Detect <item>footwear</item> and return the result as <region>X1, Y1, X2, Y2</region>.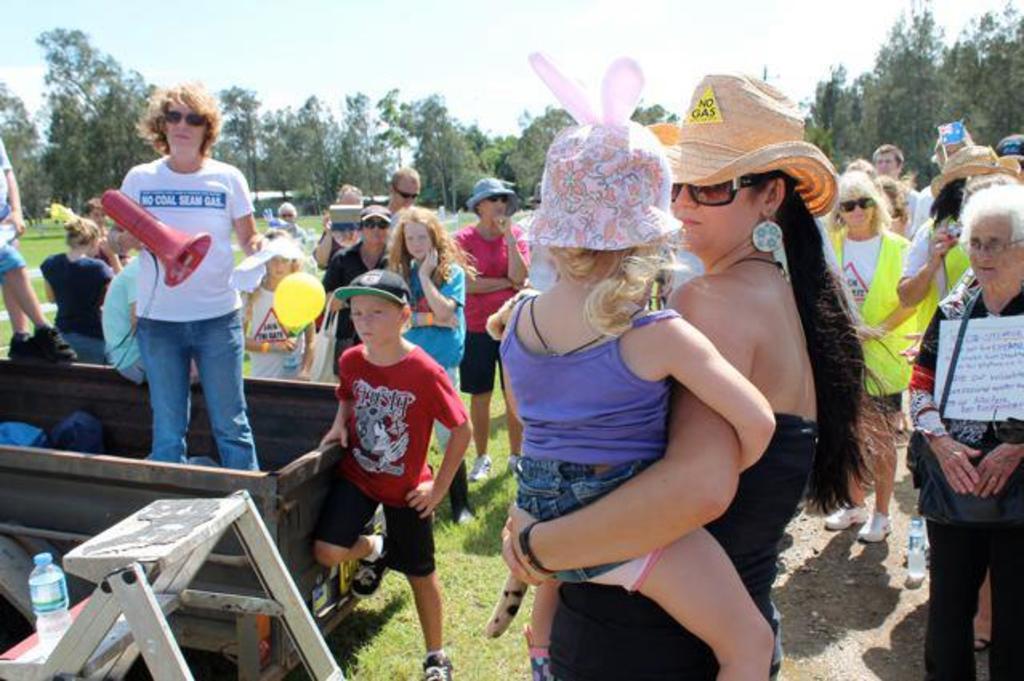
<region>526, 623, 558, 679</region>.
